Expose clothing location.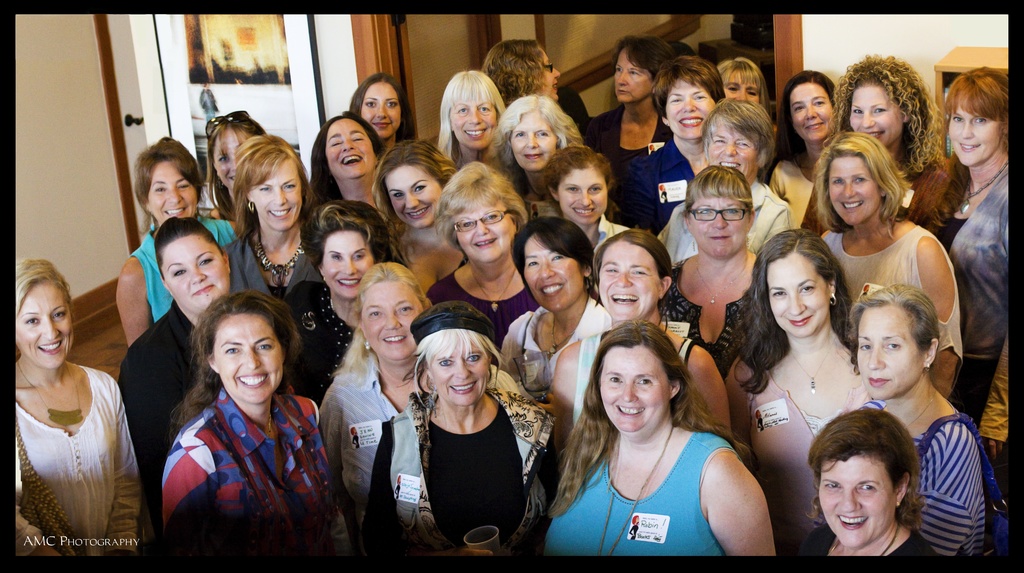
Exposed at [left=593, top=213, right=627, bottom=252].
